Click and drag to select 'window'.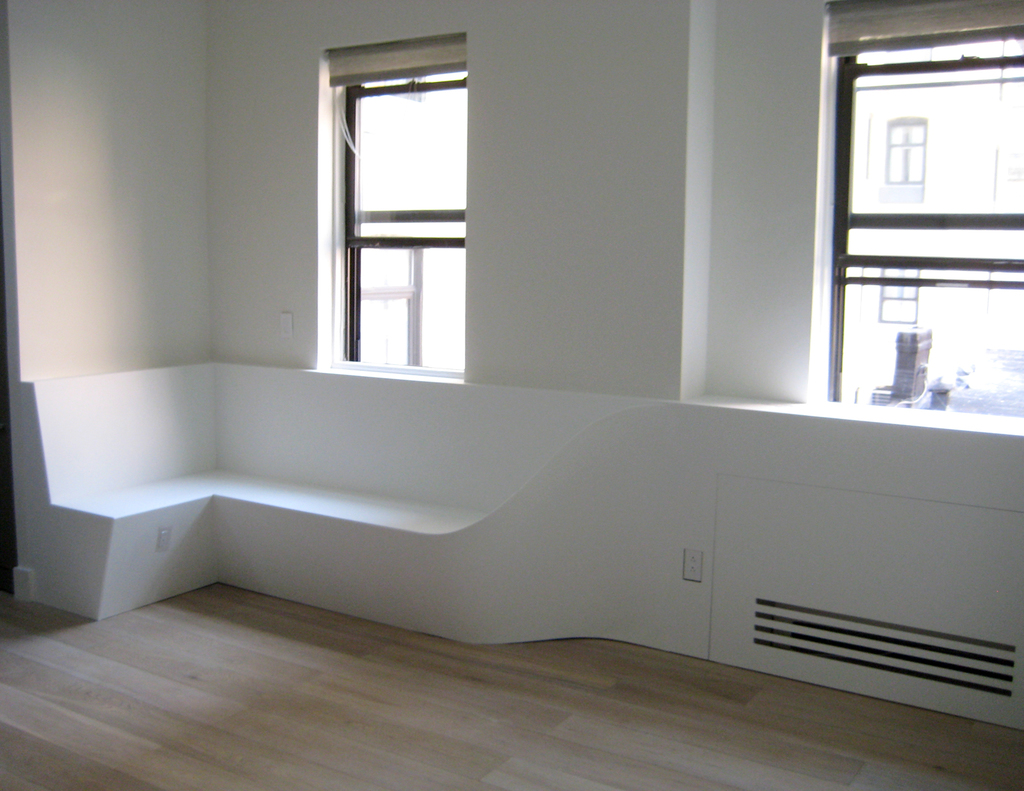
Selection: [x1=311, y1=39, x2=485, y2=390].
